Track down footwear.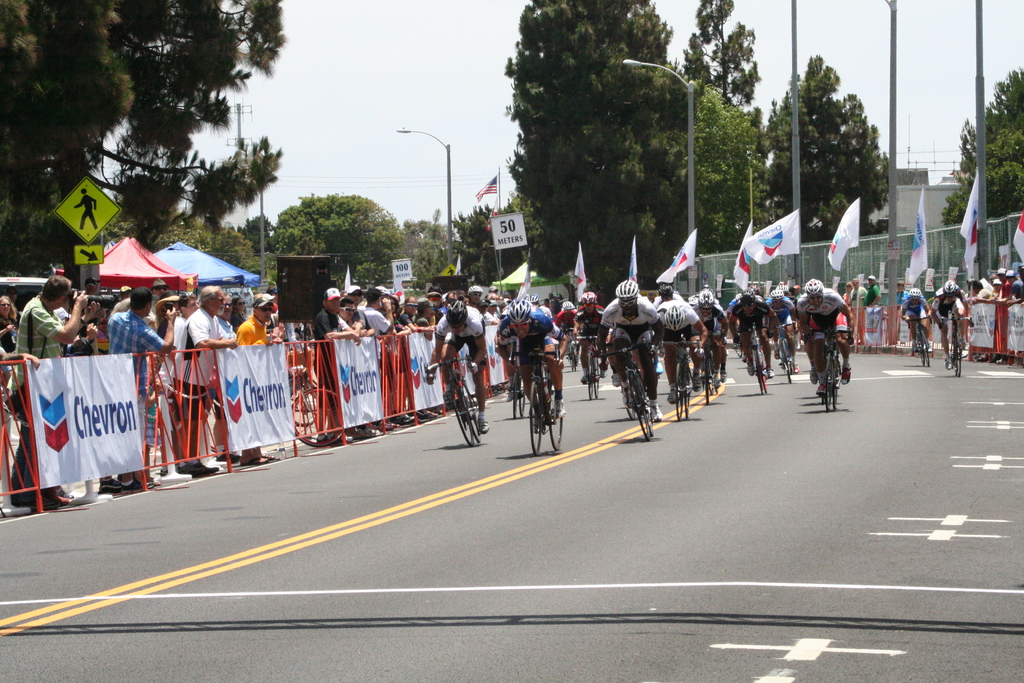
Tracked to select_region(60, 486, 73, 498).
